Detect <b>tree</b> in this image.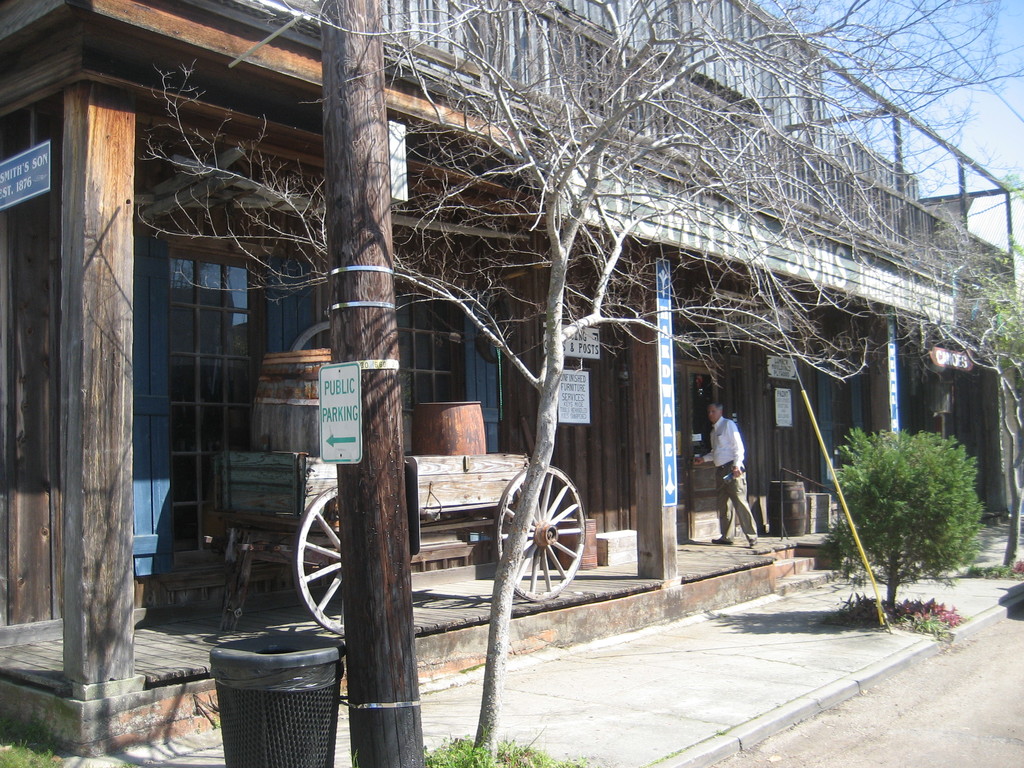
Detection: [897, 200, 1023, 565].
